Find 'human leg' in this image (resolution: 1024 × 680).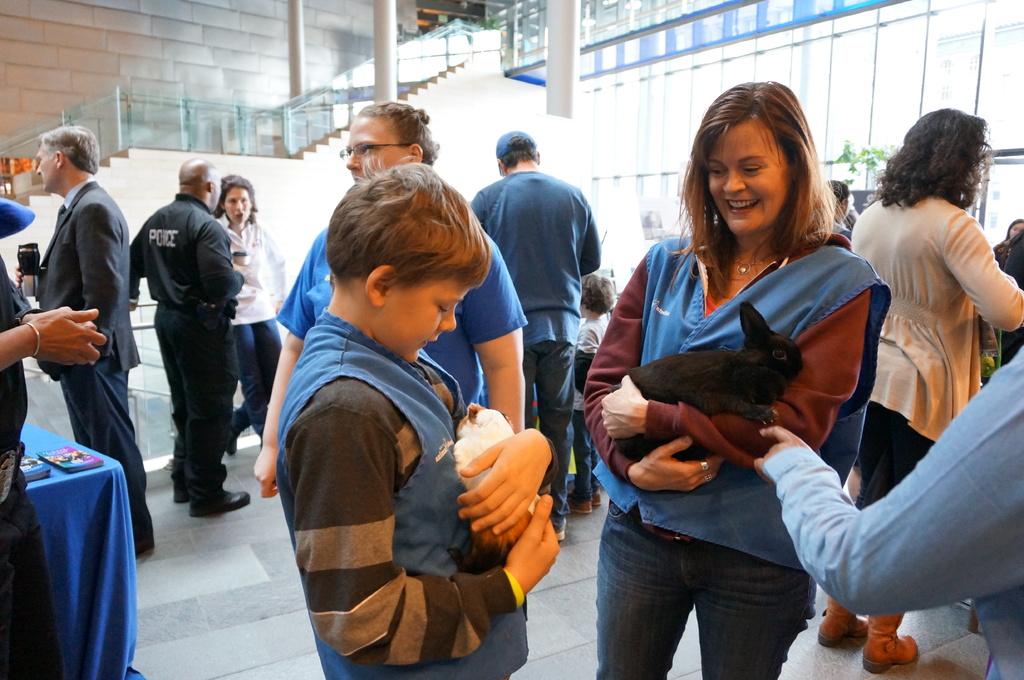
59, 349, 144, 554.
